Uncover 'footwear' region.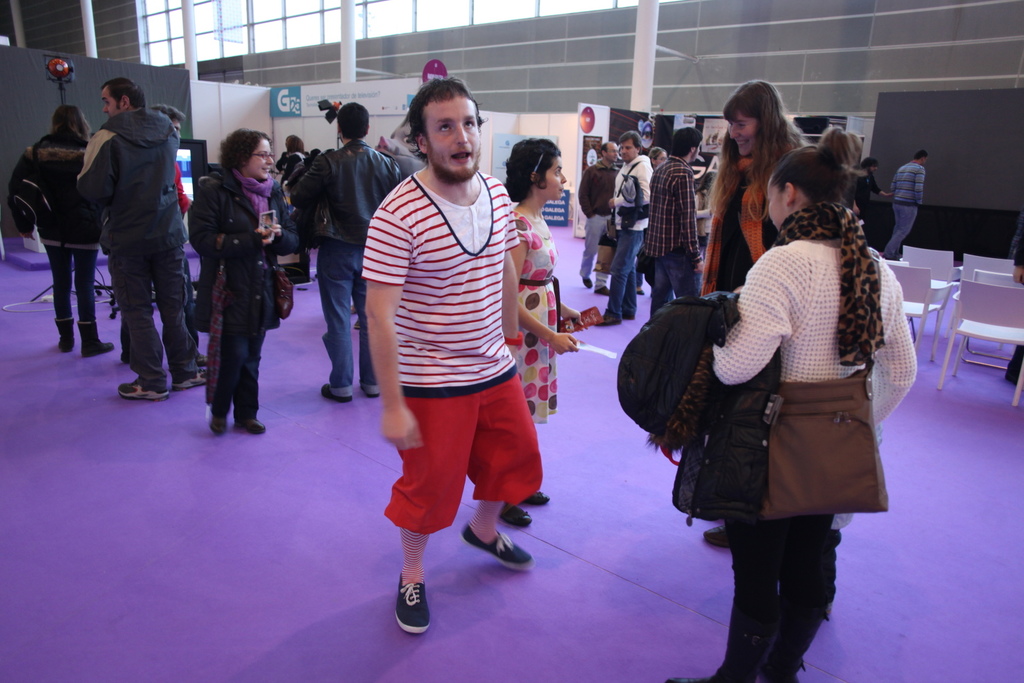
Uncovered: 354,319,358,332.
